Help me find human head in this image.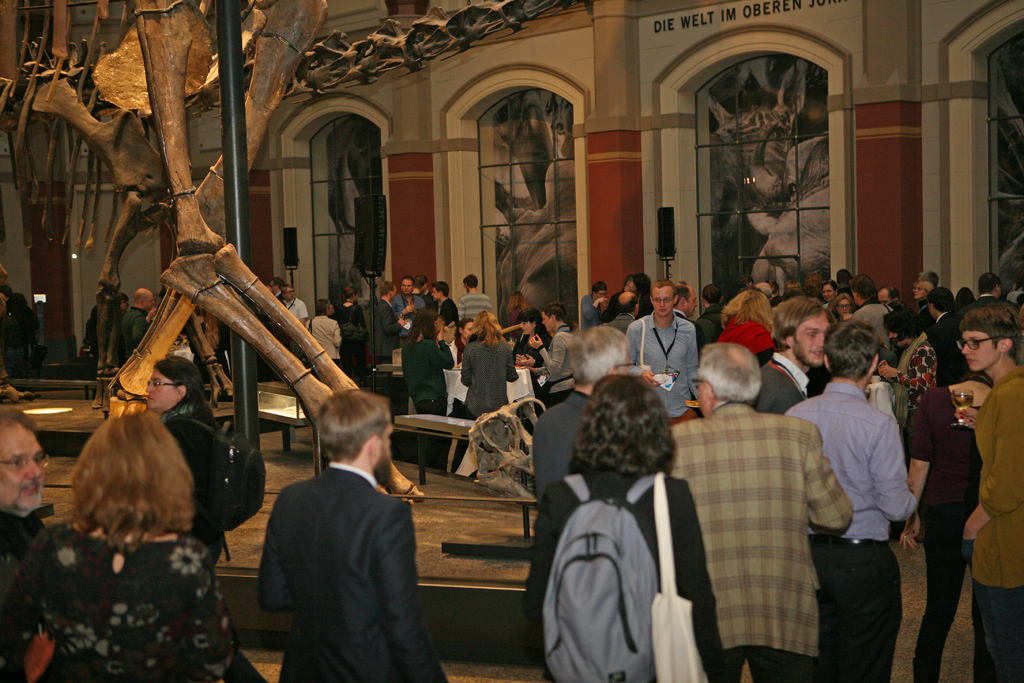
Found it: {"x1": 511, "y1": 293, "x2": 527, "y2": 313}.
